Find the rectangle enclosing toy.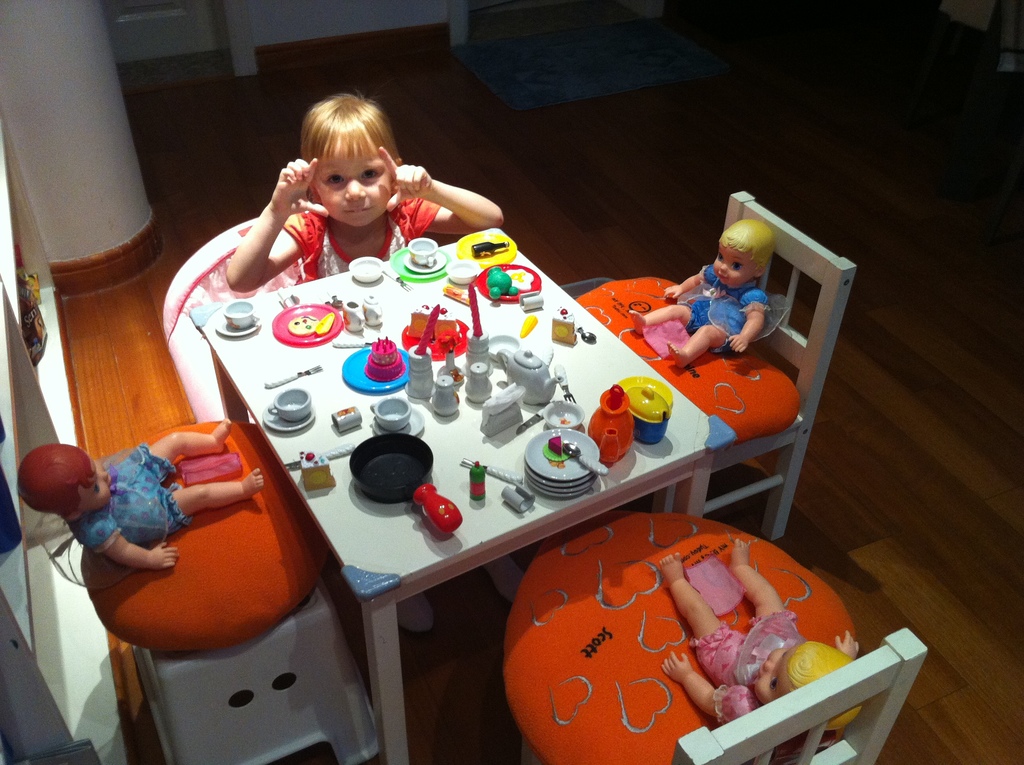
x1=379 y1=262 x2=415 y2=287.
